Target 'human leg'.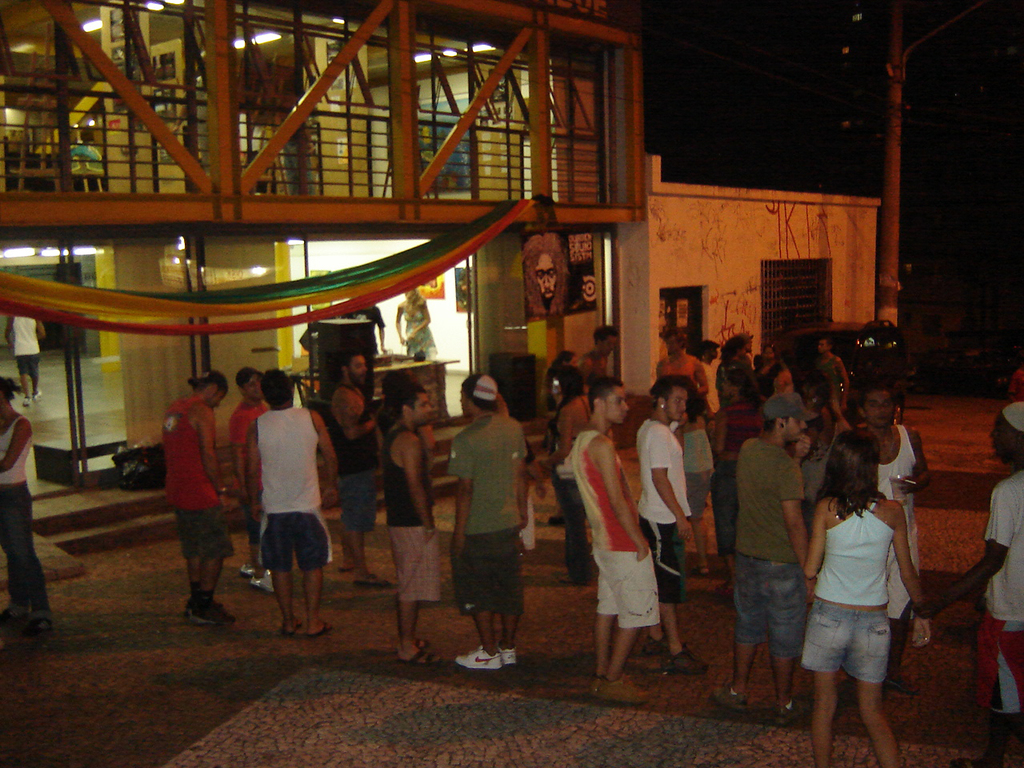
Target region: (455, 534, 514, 664).
